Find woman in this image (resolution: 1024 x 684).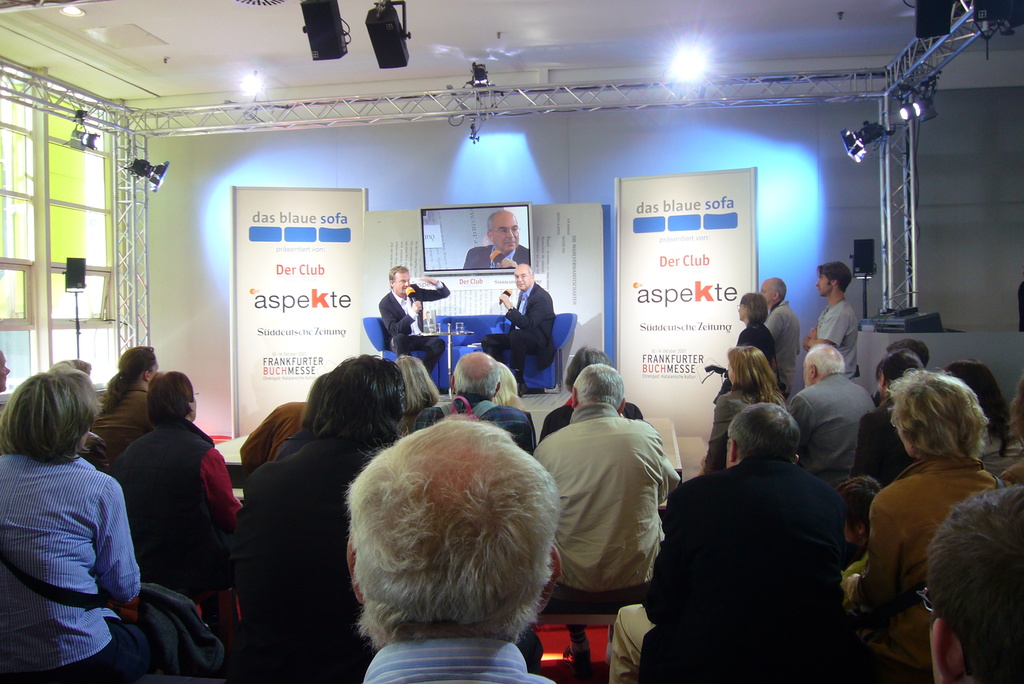
[x1=92, y1=346, x2=161, y2=461].
